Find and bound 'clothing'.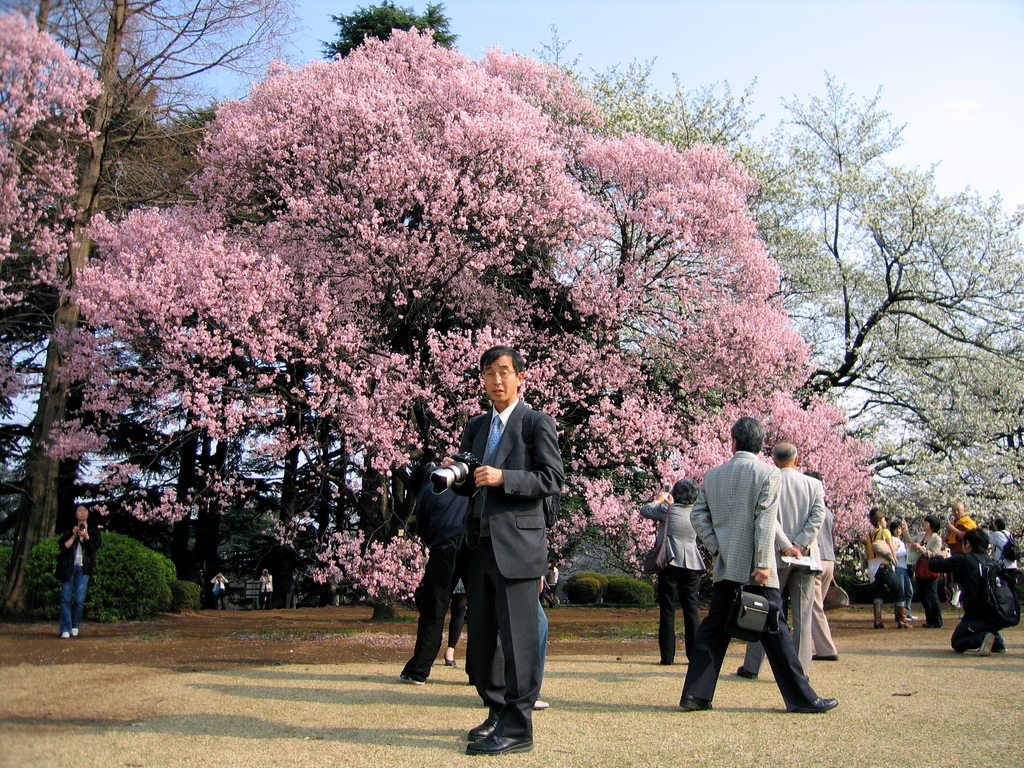
Bound: (x1=865, y1=508, x2=890, y2=589).
